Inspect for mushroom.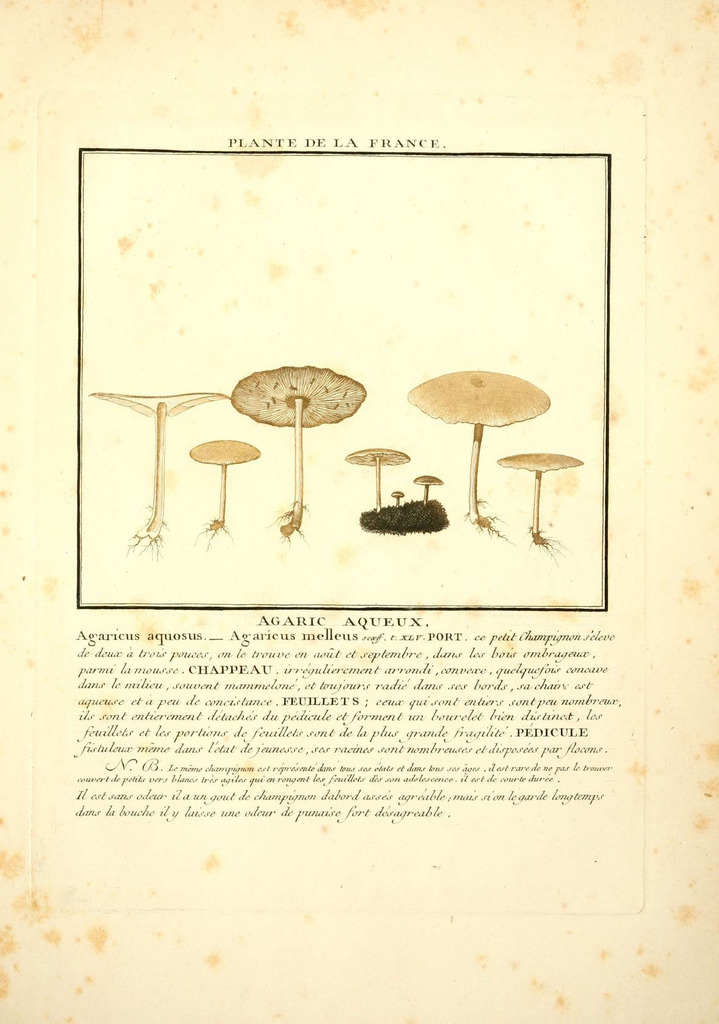
Inspection: (391,487,408,511).
